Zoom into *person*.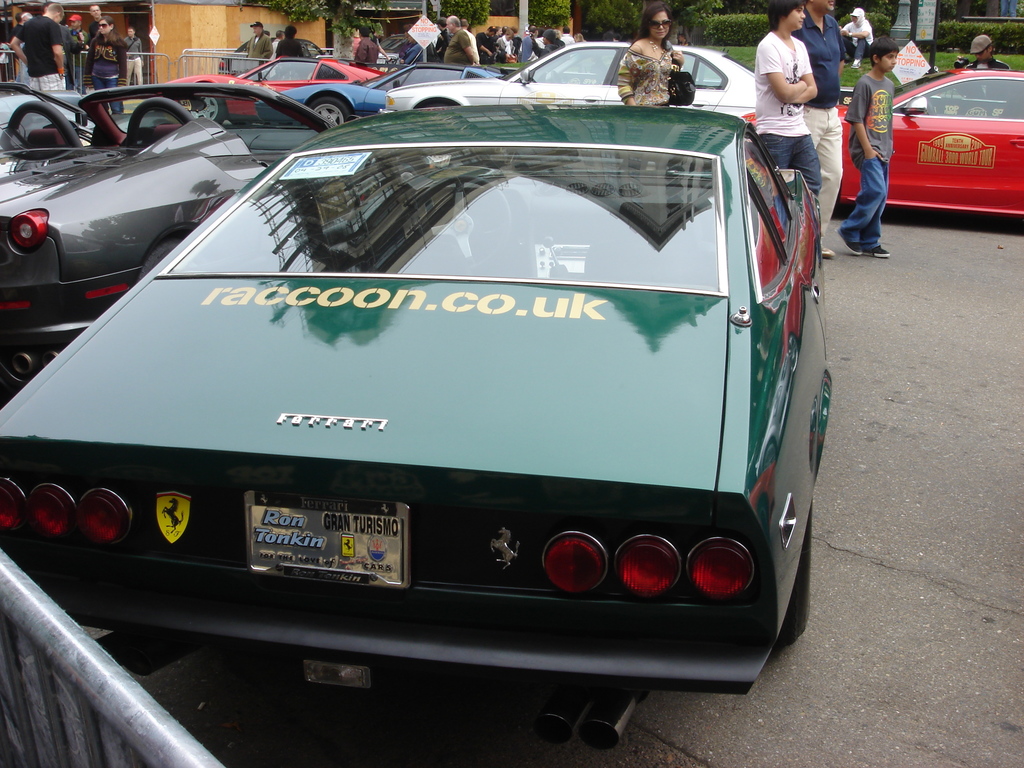
Zoom target: [left=616, top=0, right=686, bottom=102].
